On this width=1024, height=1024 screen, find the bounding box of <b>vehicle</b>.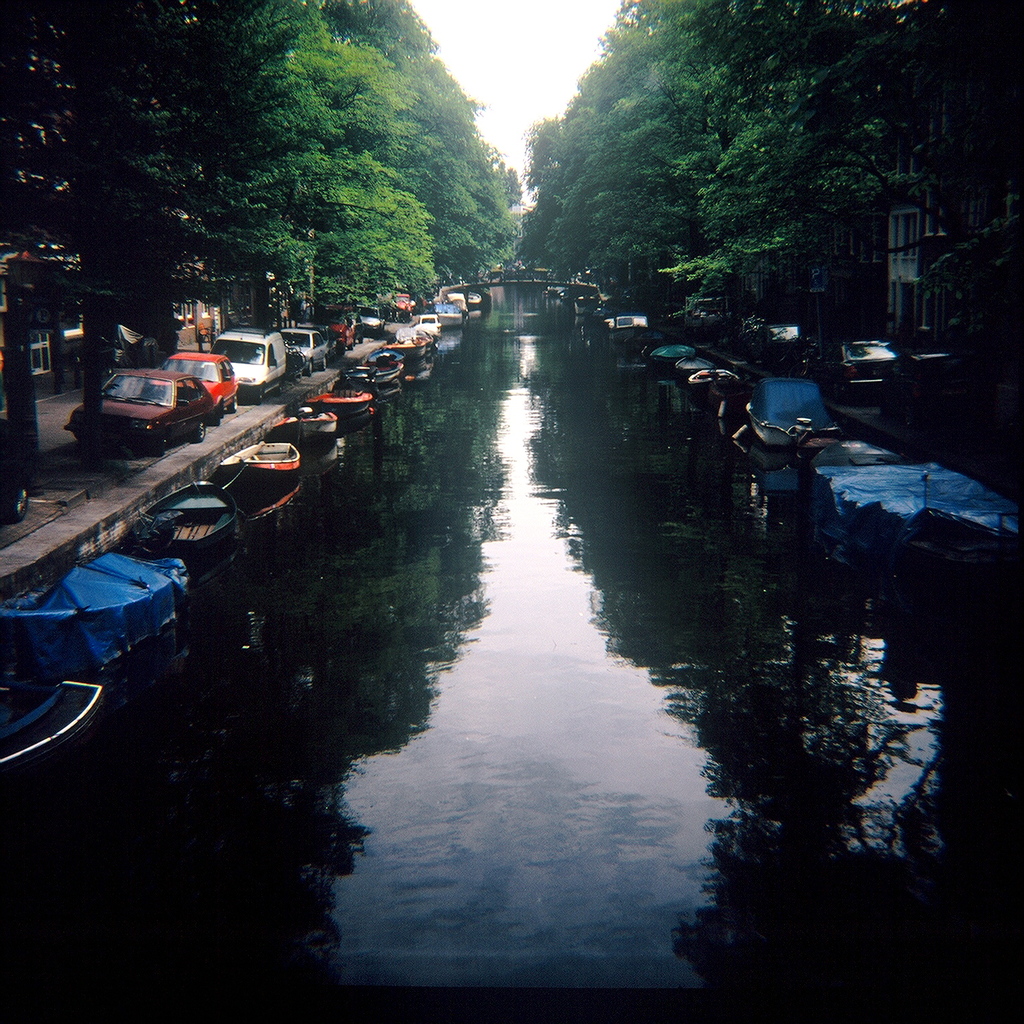
Bounding box: detection(350, 308, 391, 343).
